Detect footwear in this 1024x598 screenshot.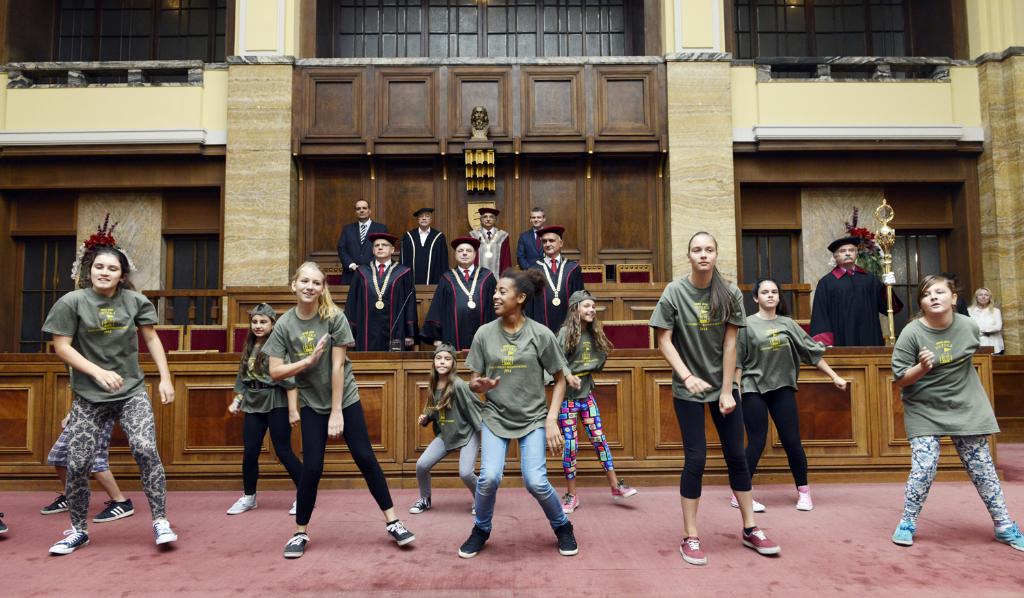
Detection: [left=681, top=539, right=709, bottom=565].
